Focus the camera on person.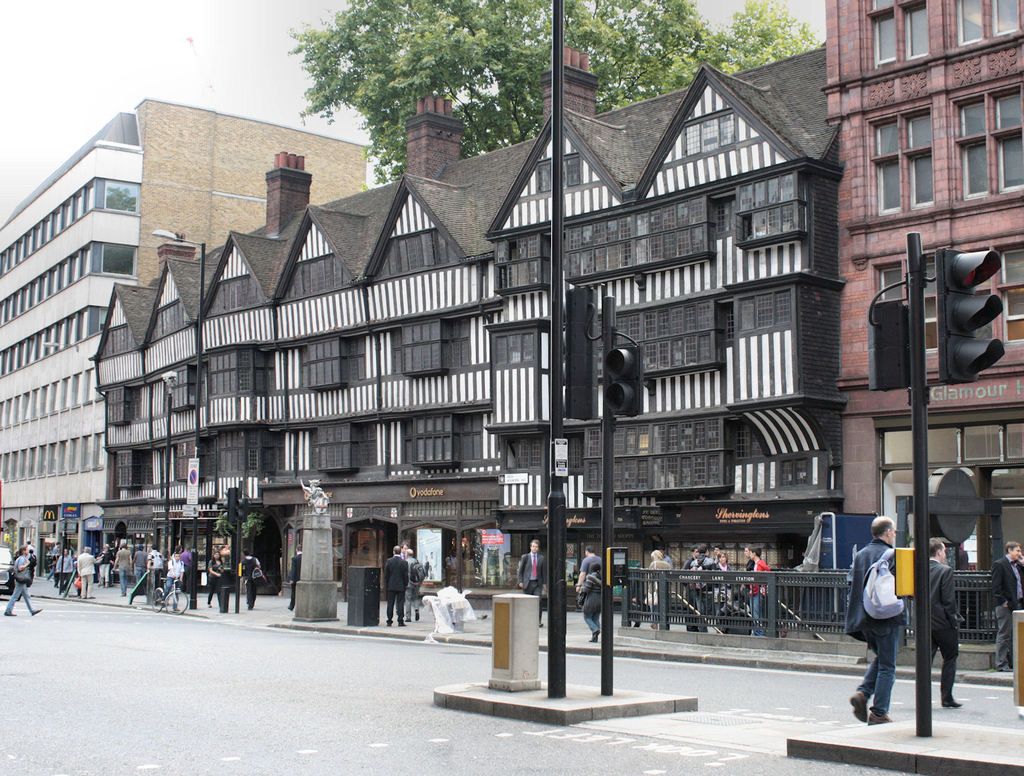
Focus region: [left=518, top=535, right=546, bottom=623].
